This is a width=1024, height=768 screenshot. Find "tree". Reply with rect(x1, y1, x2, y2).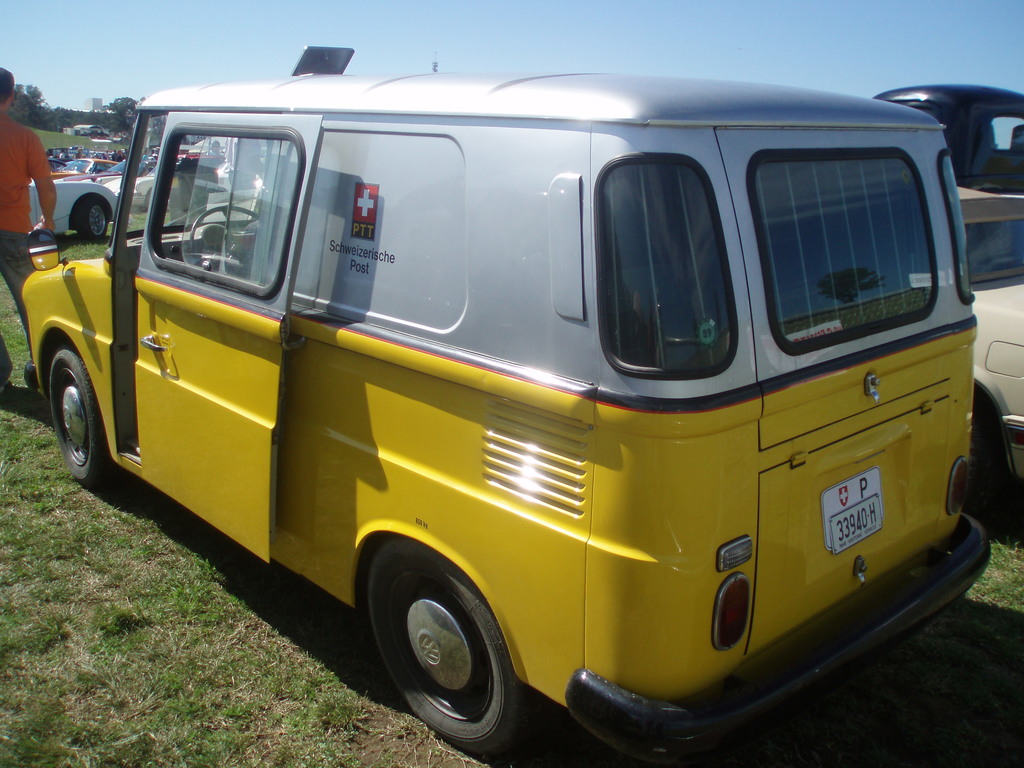
rect(150, 112, 165, 138).
